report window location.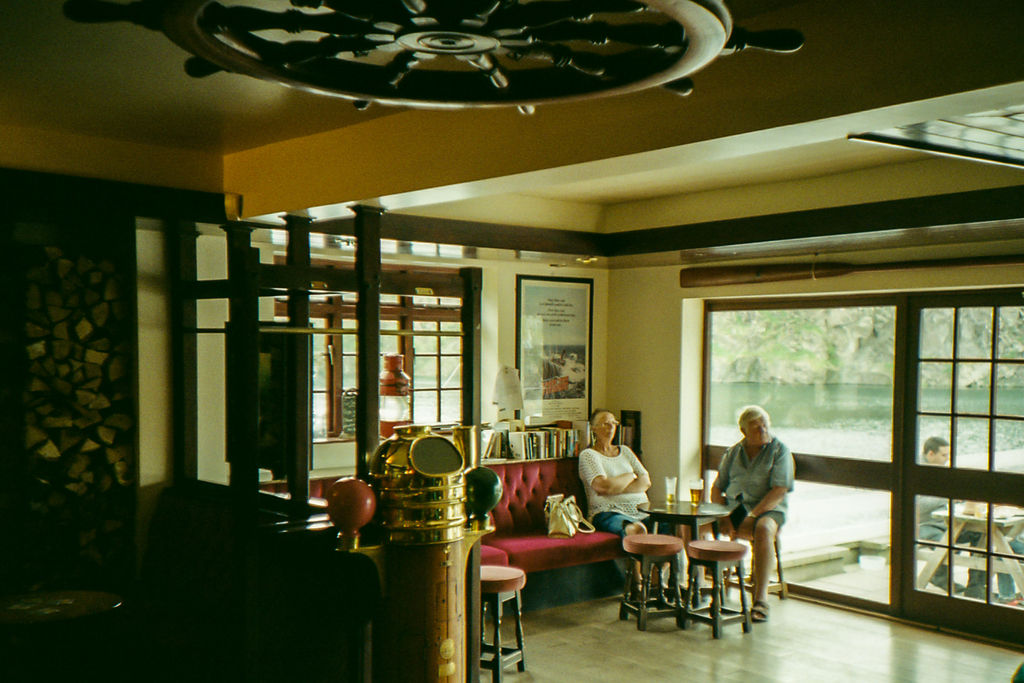
Report: box(705, 303, 892, 609).
